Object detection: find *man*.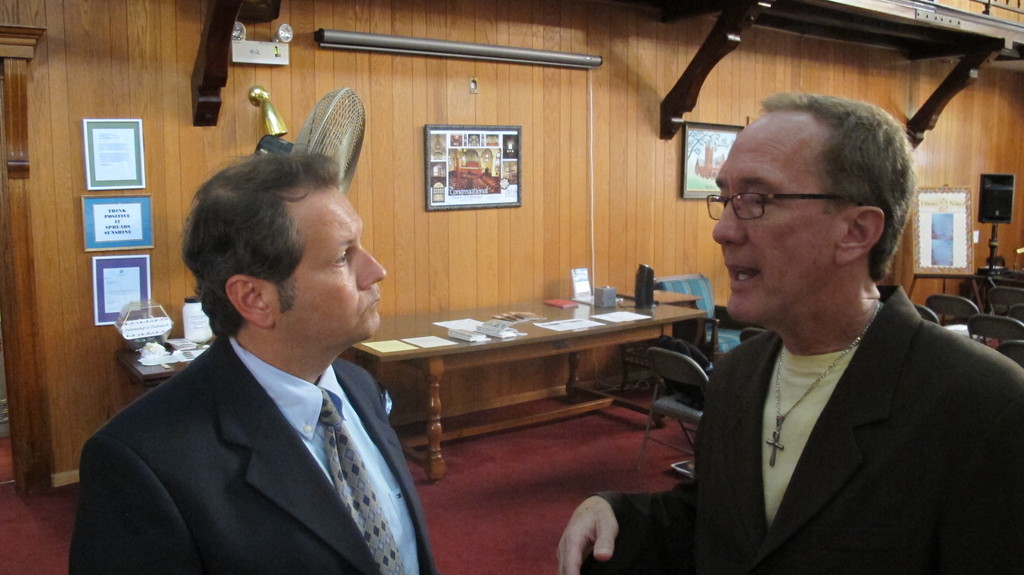
Rect(547, 83, 1023, 574).
